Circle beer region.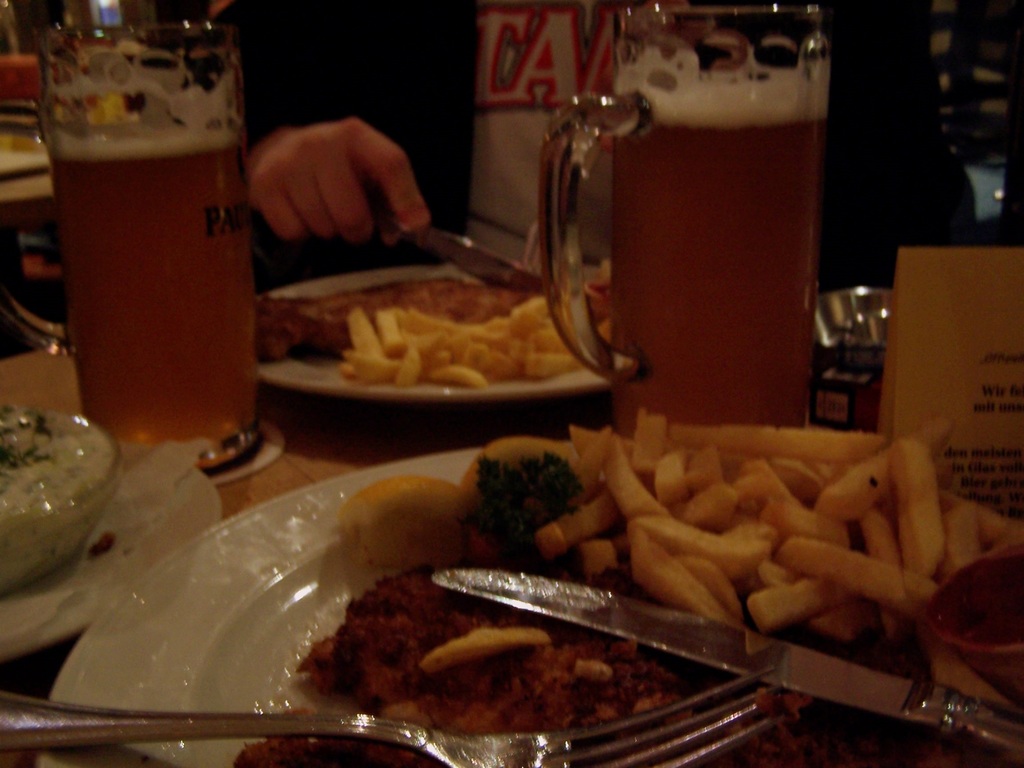
Region: detection(52, 120, 265, 452).
